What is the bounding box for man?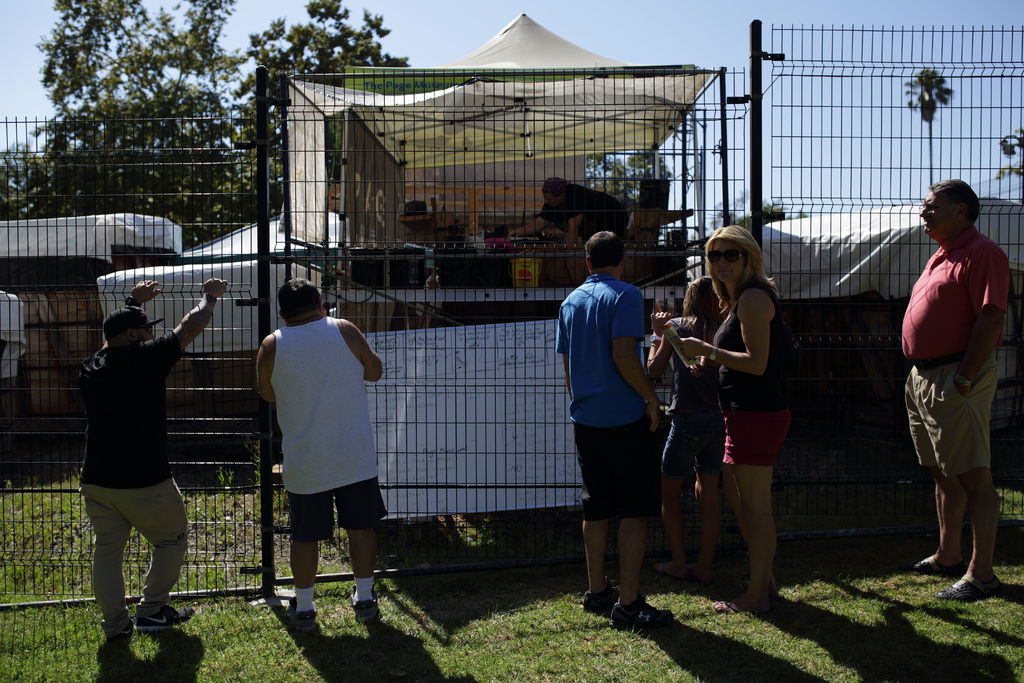
890:143:1008:620.
